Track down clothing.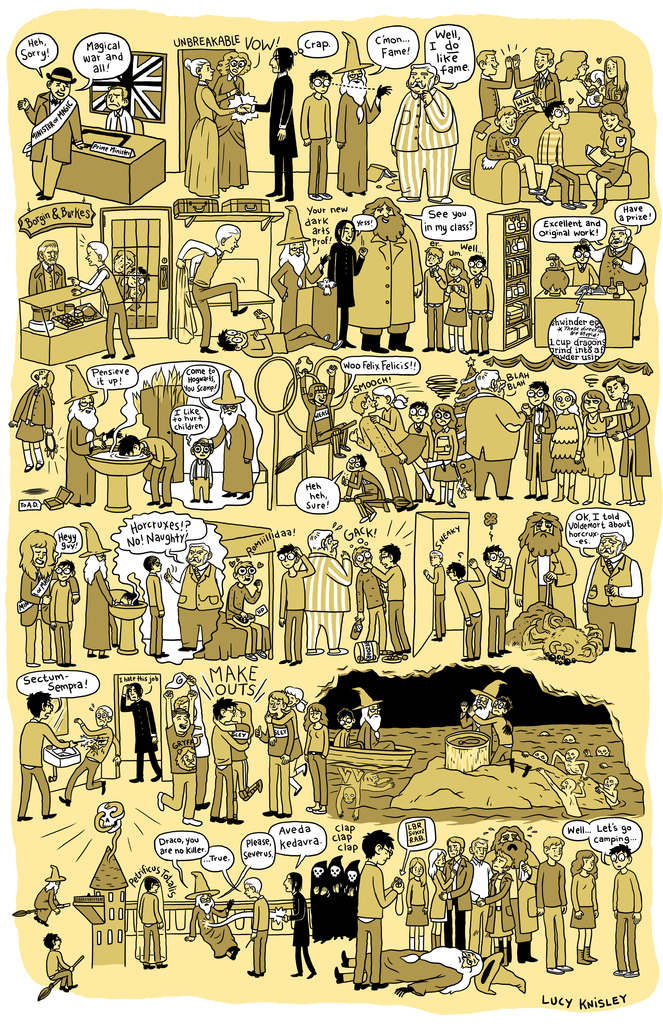
Tracked to (x1=120, y1=691, x2=161, y2=774).
